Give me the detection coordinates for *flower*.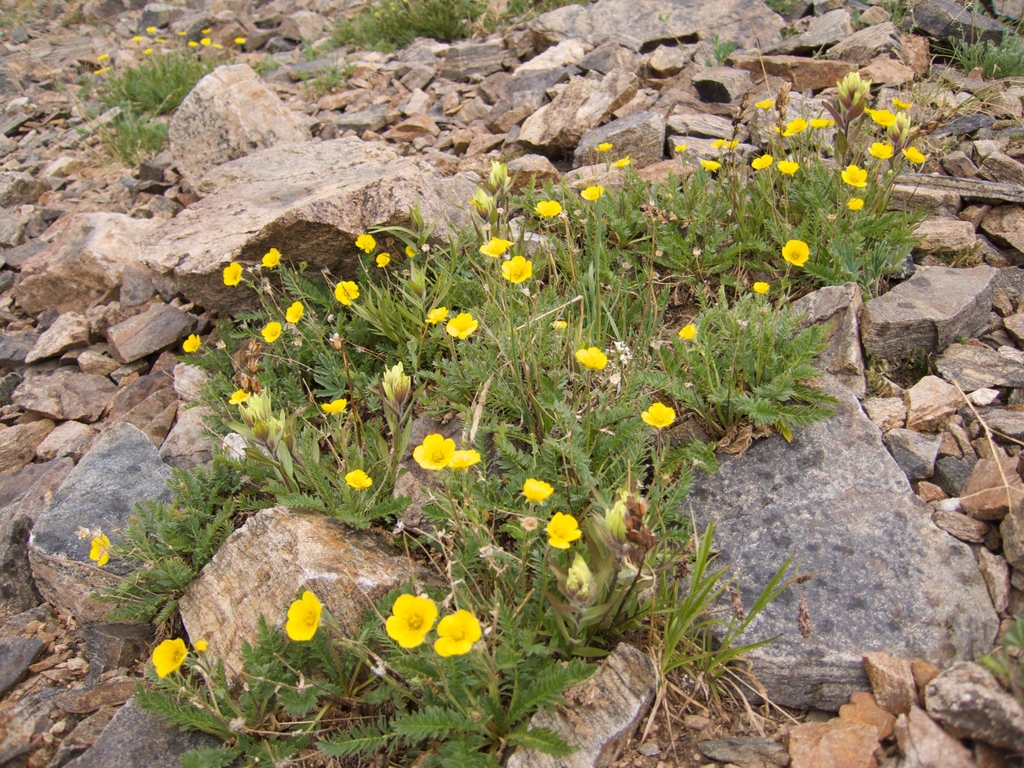
Rect(260, 321, 283, 343).
